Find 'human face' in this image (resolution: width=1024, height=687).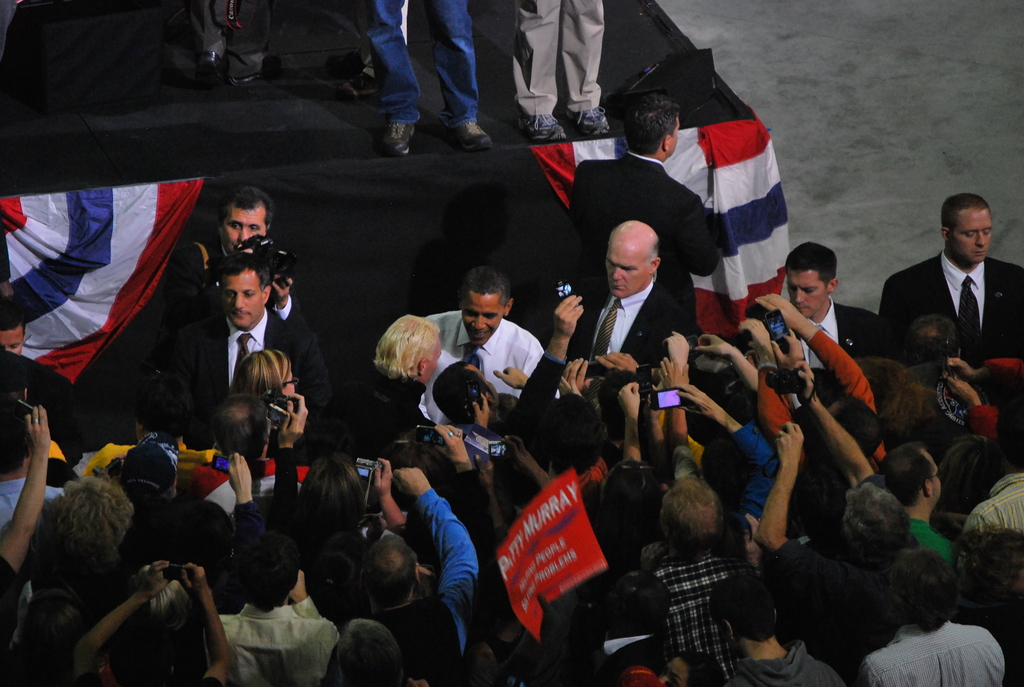
{"left": 605, "top": 235, "right": 651, "bottom": 299}.
